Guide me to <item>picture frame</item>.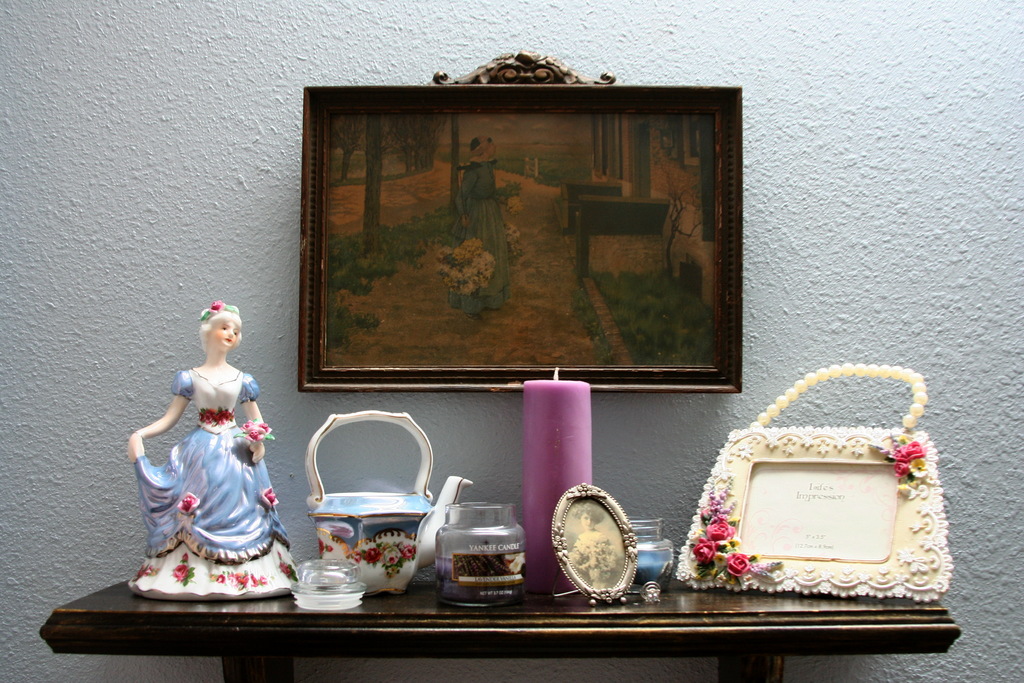
Guidance: bbox(298, 46, 748, 393).
